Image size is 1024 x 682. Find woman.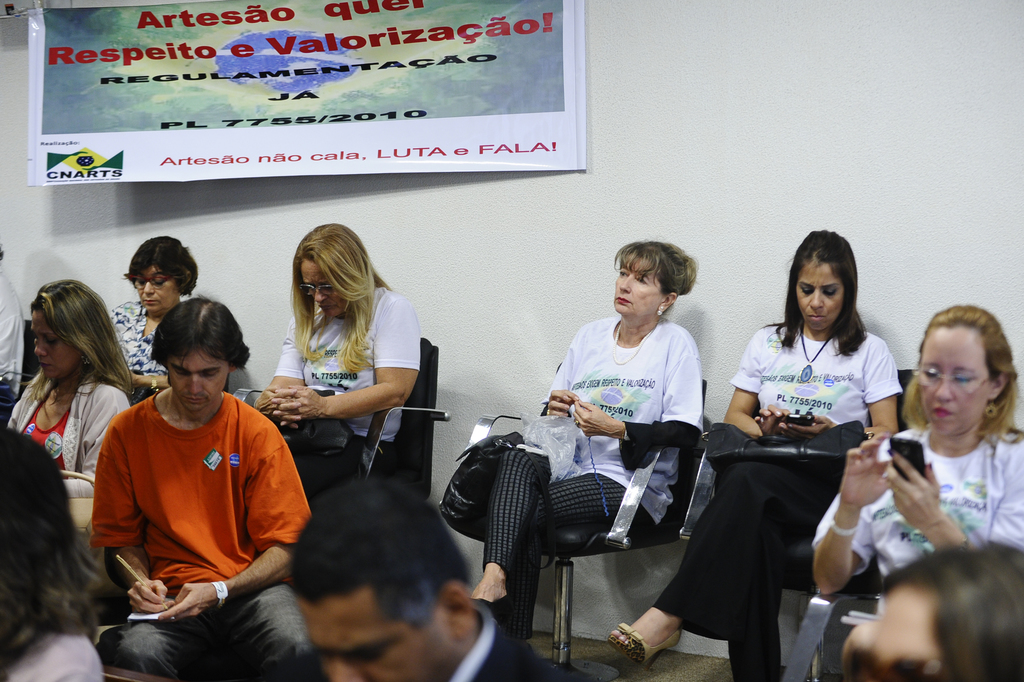
select_region(865, 544, 1023, 681).
